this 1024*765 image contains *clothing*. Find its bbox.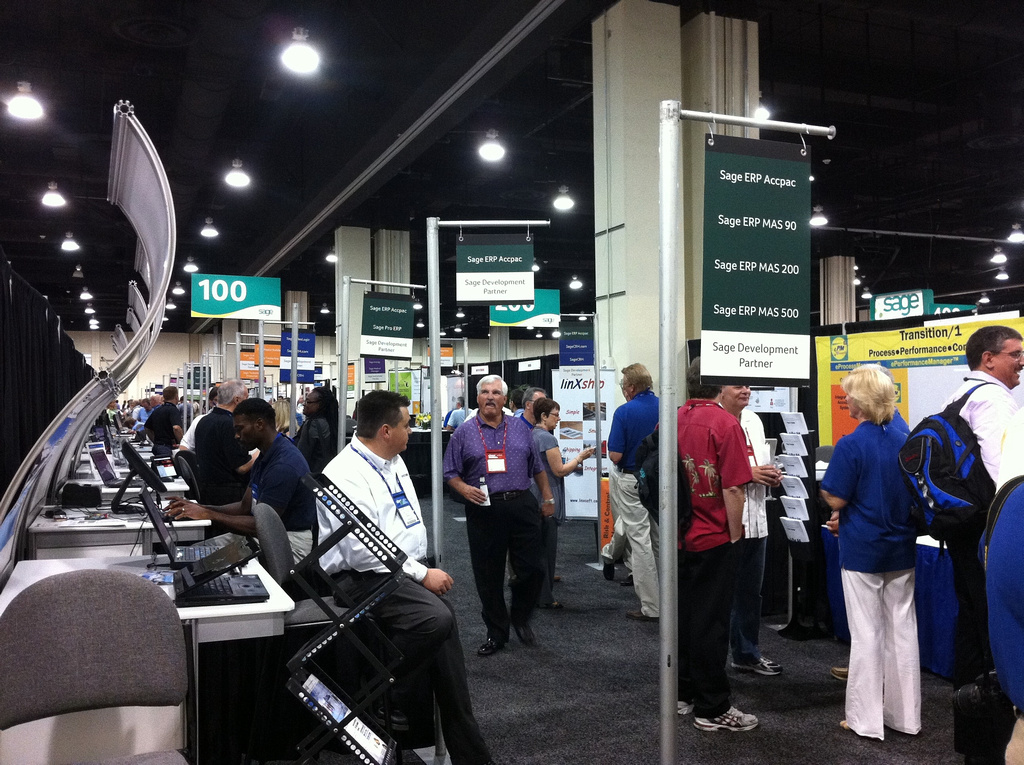
816 408 926 741.
